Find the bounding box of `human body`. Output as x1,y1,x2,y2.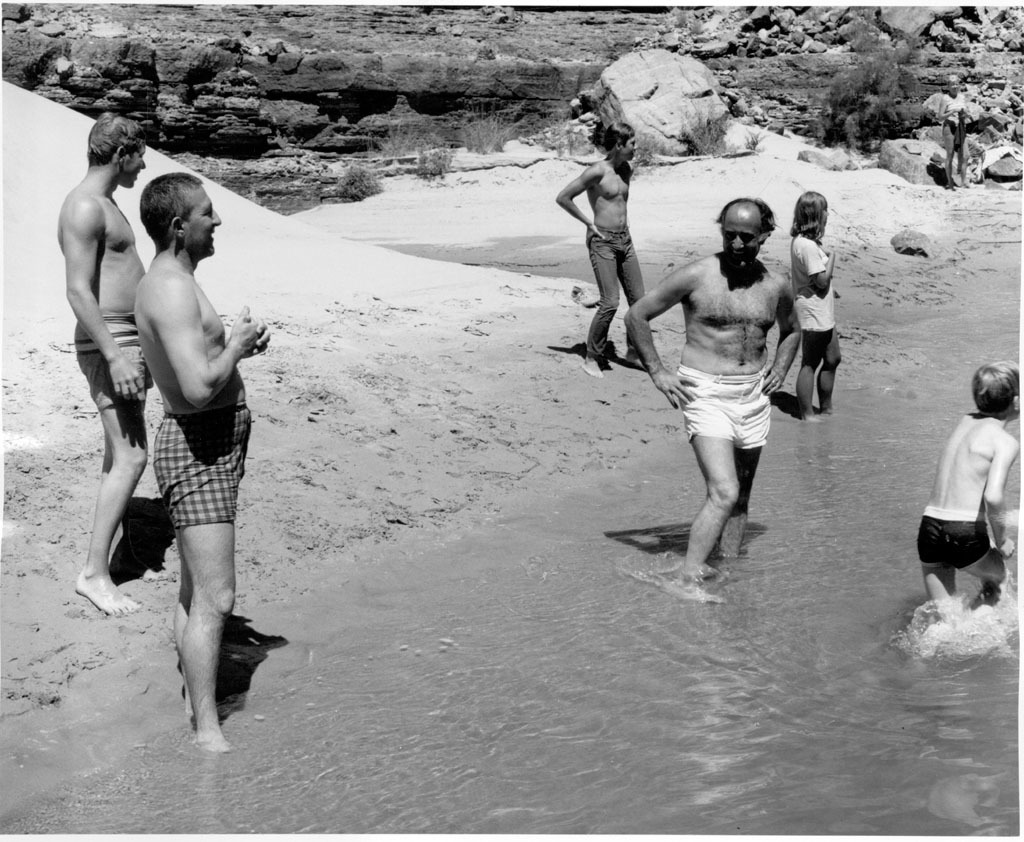
914,400,1023,634.
